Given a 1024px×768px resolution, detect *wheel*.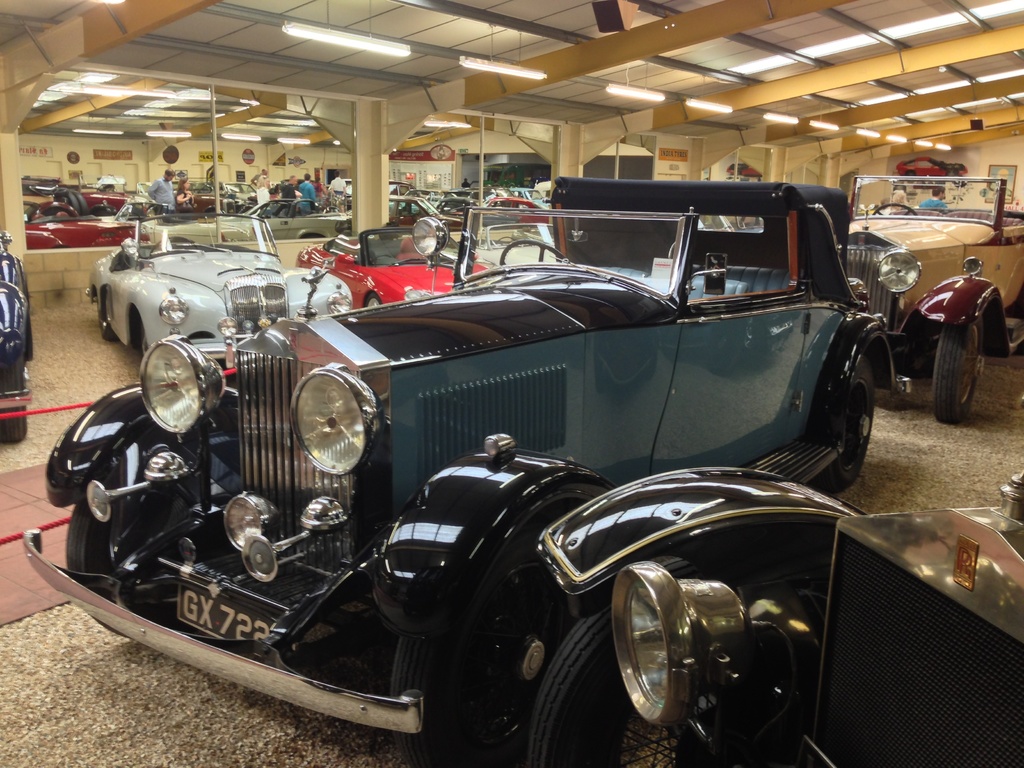
locate(66, 500, 109, 598).
